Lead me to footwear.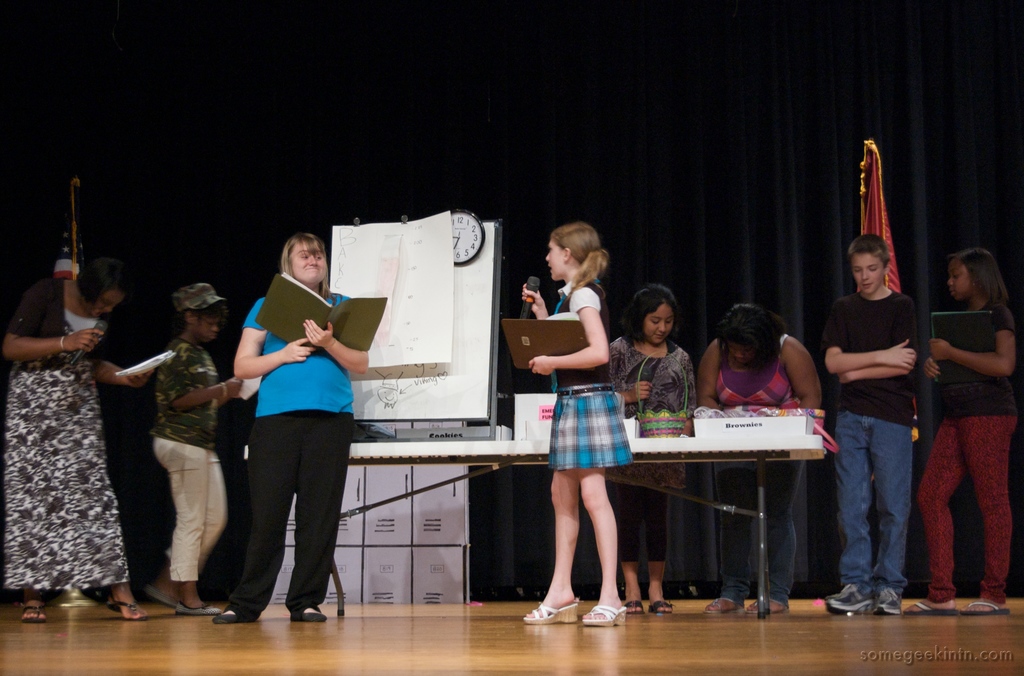
Lead to 212:616:243:622.
